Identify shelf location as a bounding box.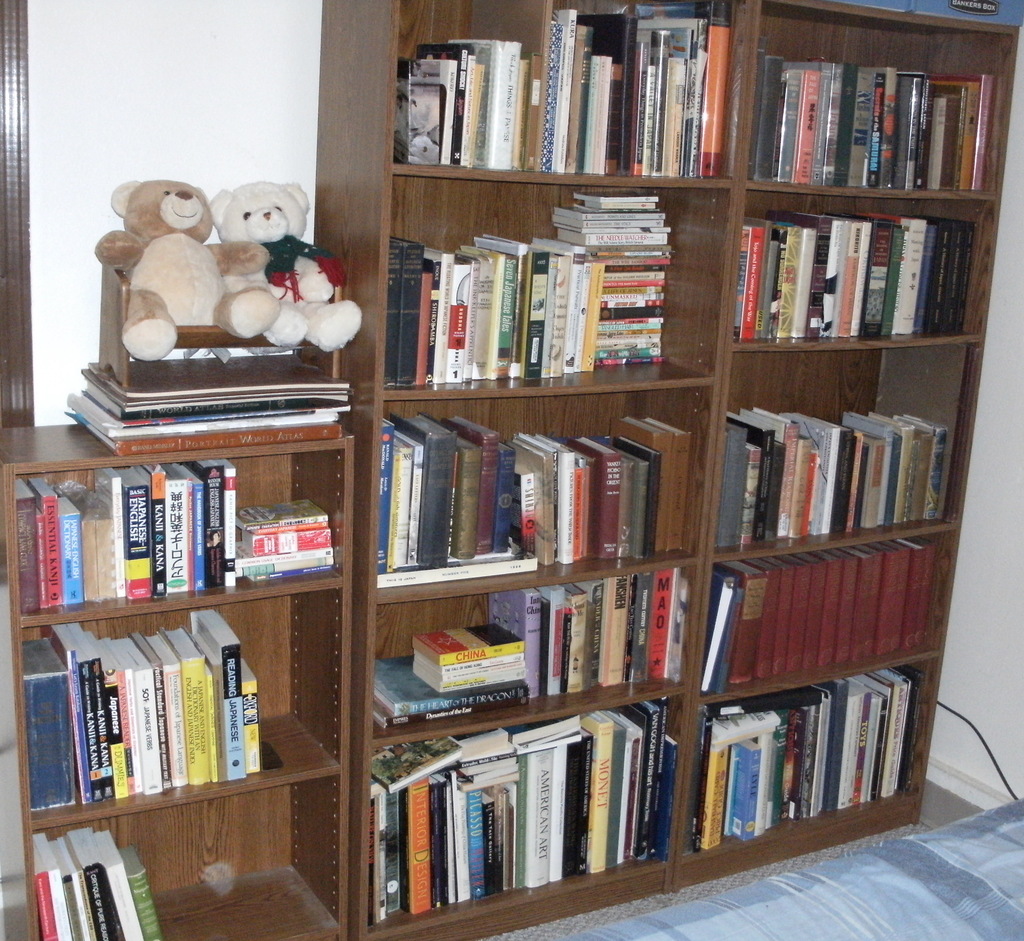
0/423/355/940.
